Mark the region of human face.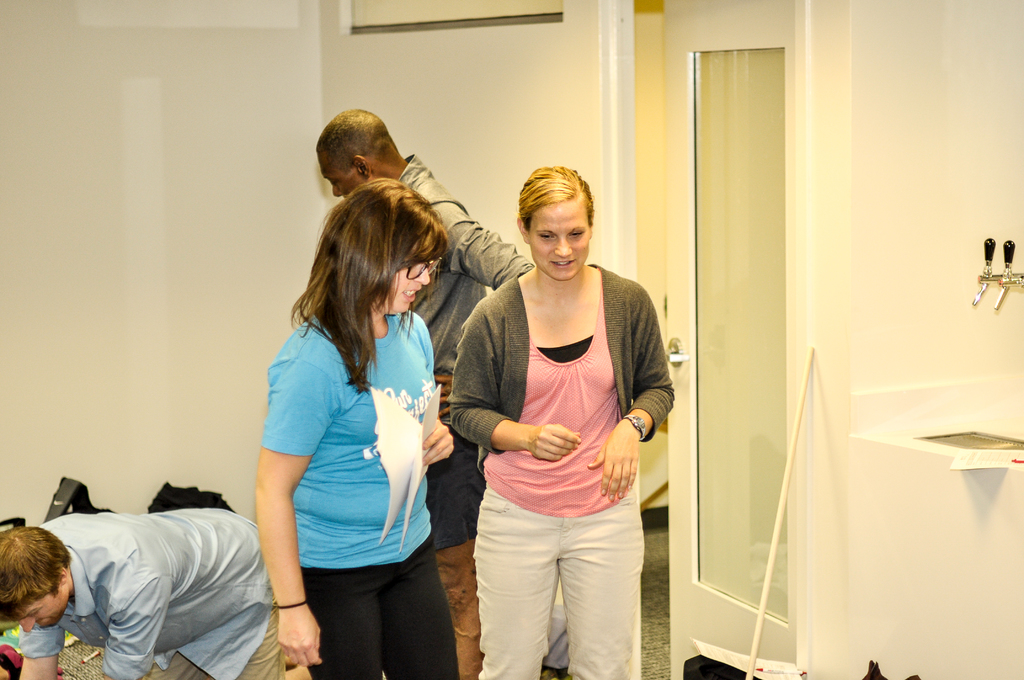
Region: crop(12, 579, 61, 634).
